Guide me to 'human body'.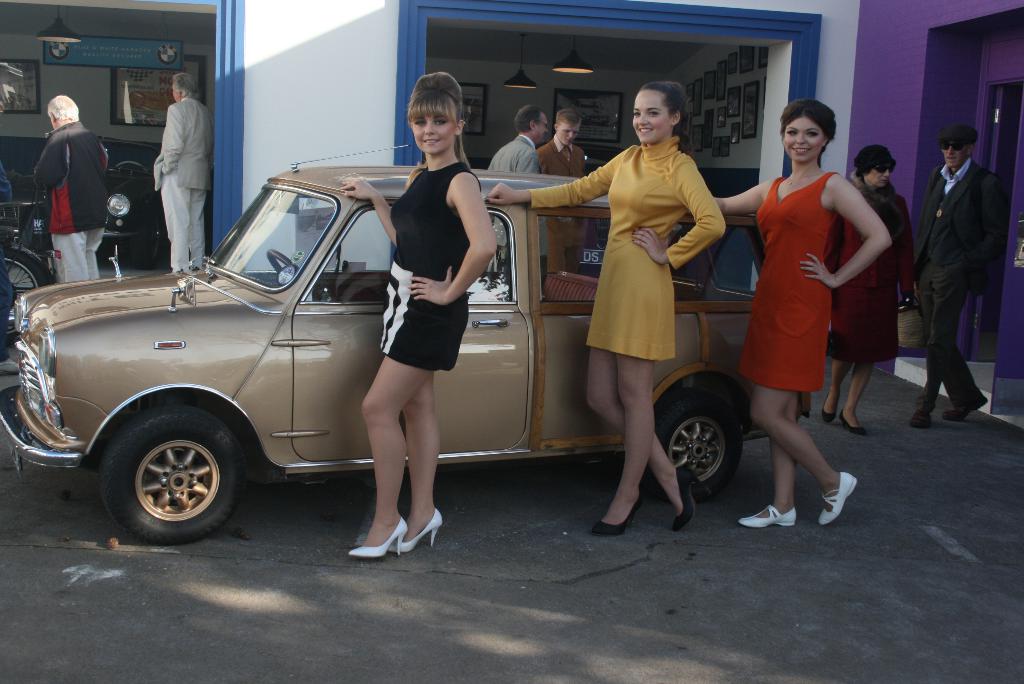
Guidance: bbox(26, 98, 120, 289).
